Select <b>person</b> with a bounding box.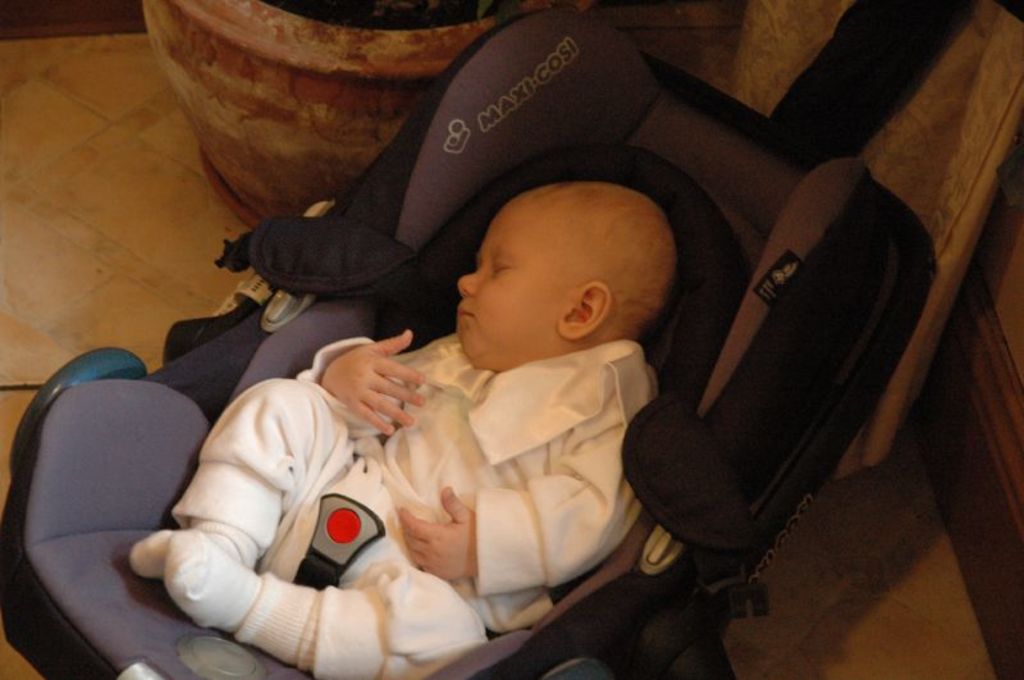
(left=140, top=177, right=680, bottom=679).
